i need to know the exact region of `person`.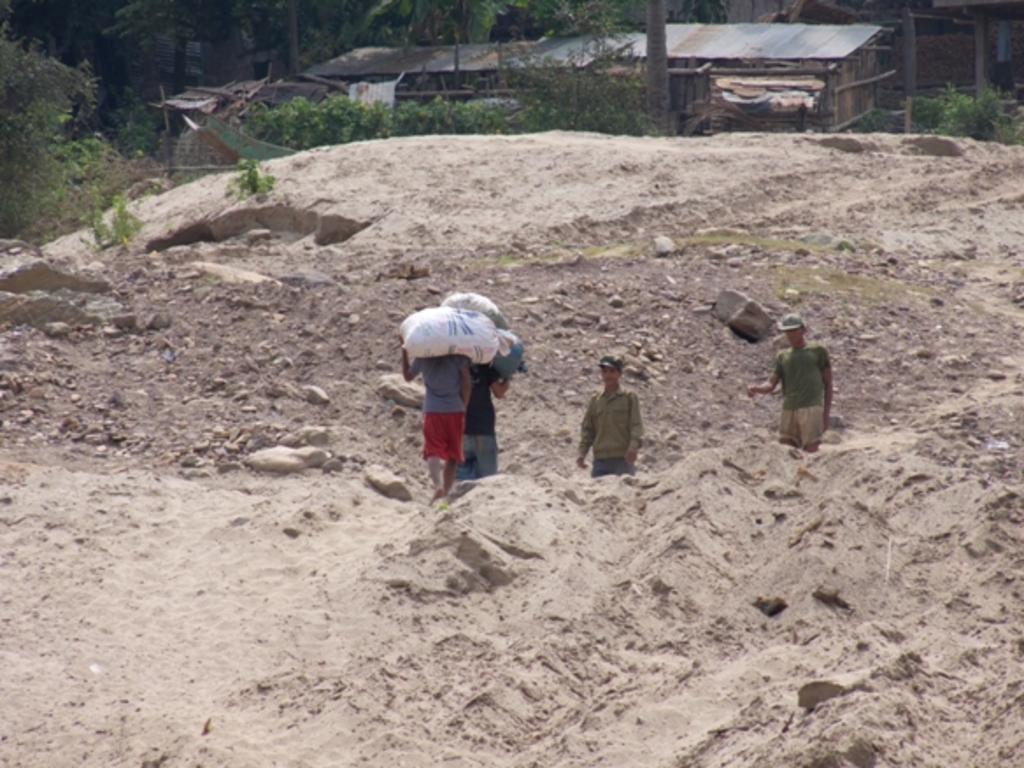
Region: 398/344/473/508.
